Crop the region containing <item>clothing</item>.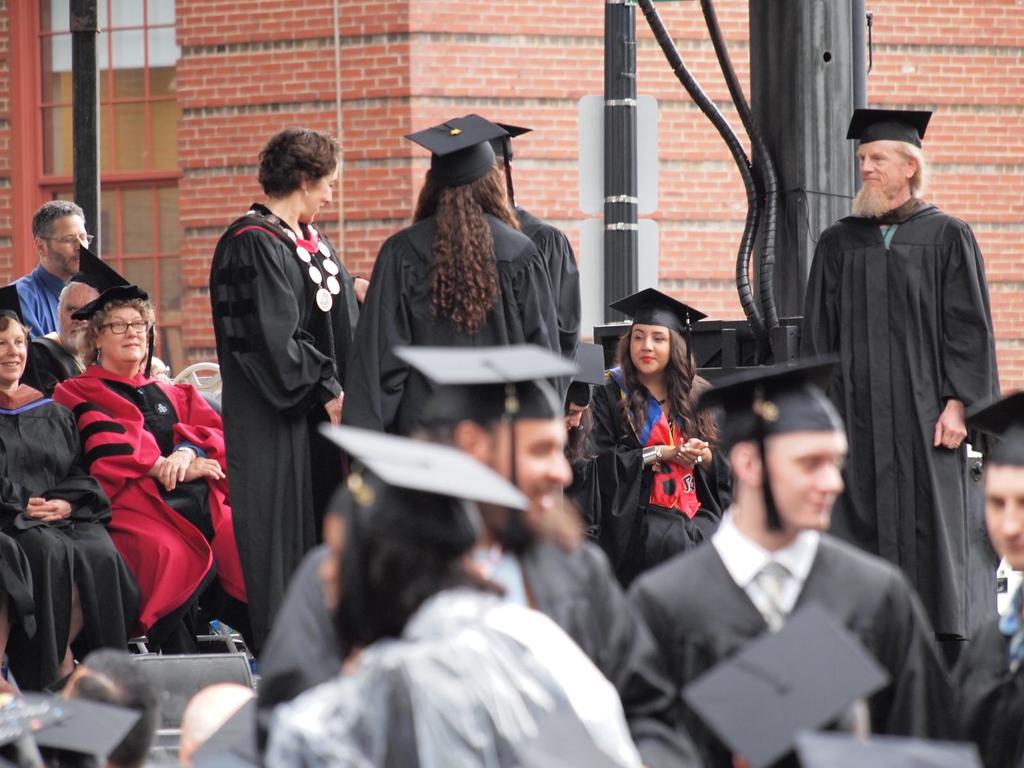
Crop region: (941, 543, 1023, 767).
